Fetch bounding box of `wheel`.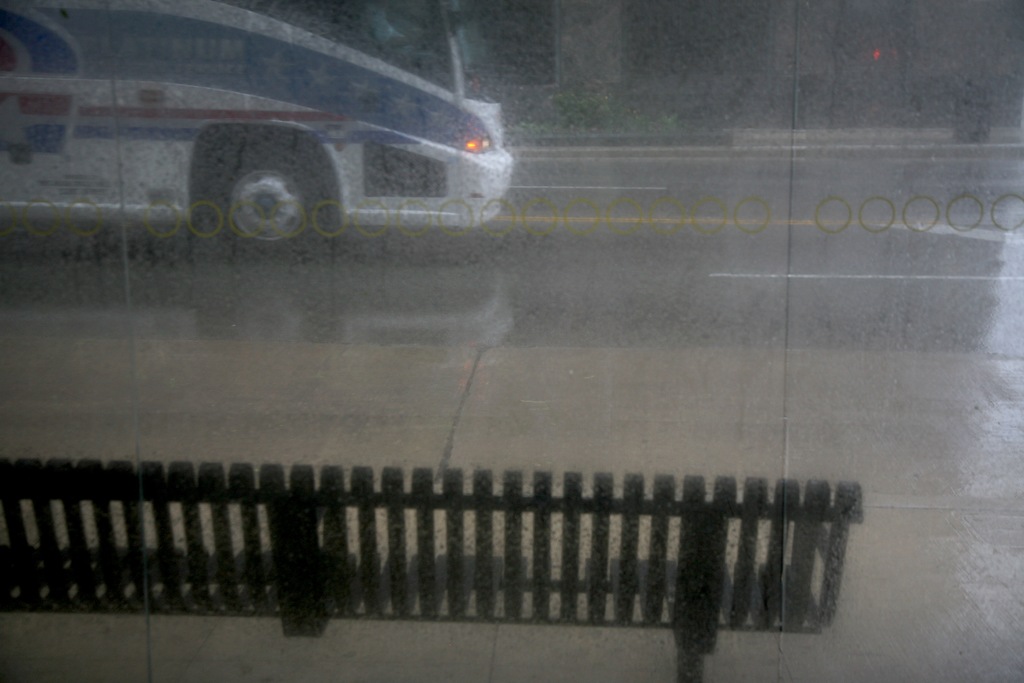
Bbox: detection(178, 118, 343, 244).
